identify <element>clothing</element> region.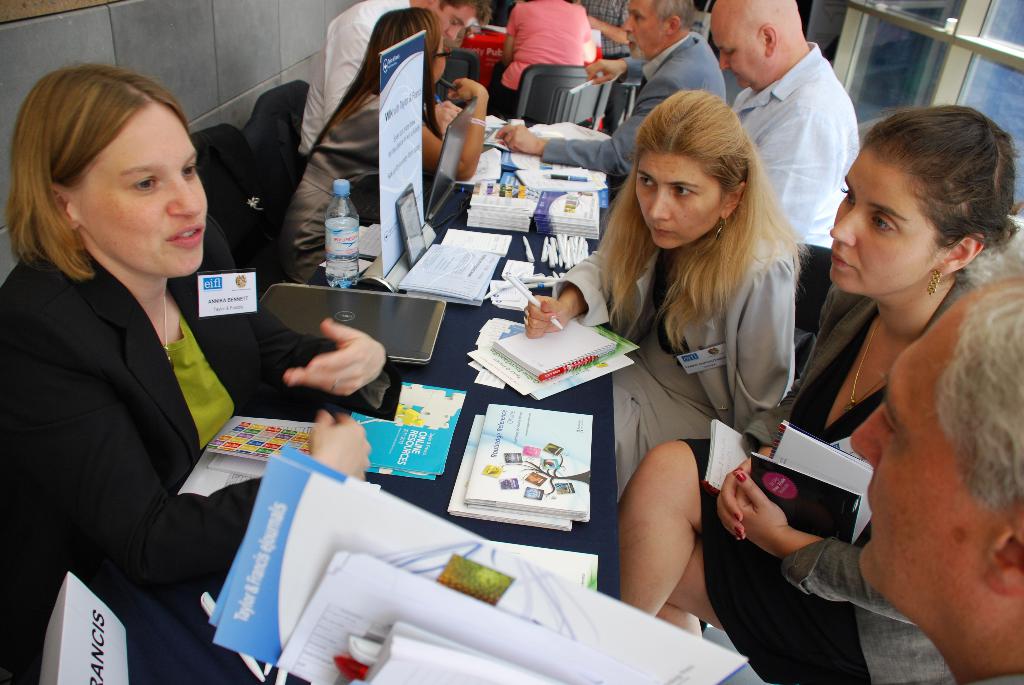
Region: region(303, 0, 451, 160).
